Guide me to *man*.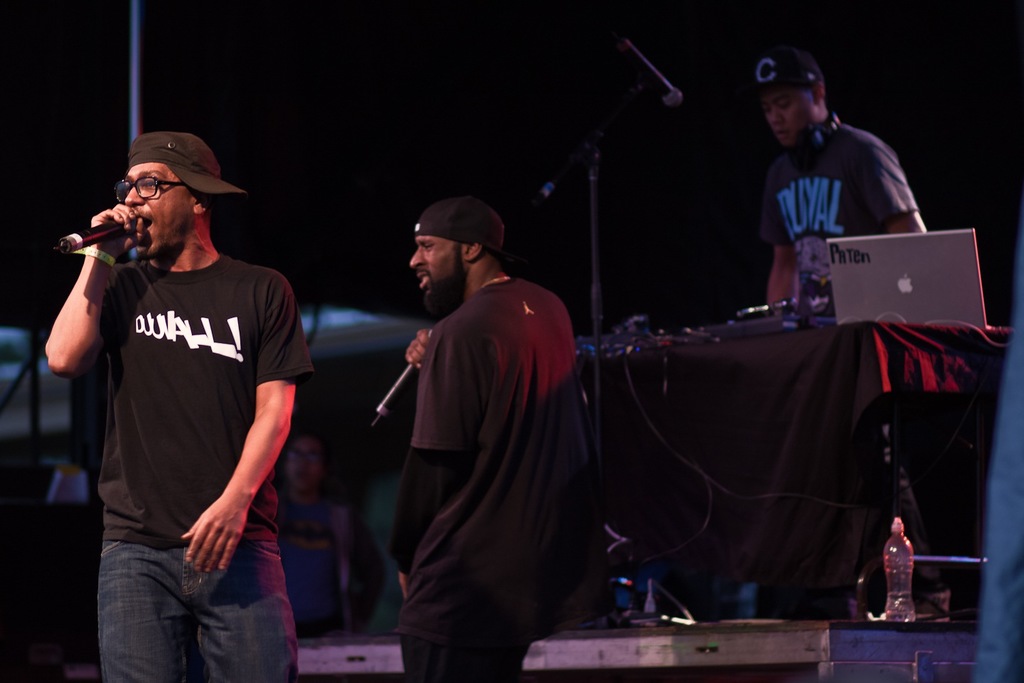
Guidance: 745, 41, 927, 320.
